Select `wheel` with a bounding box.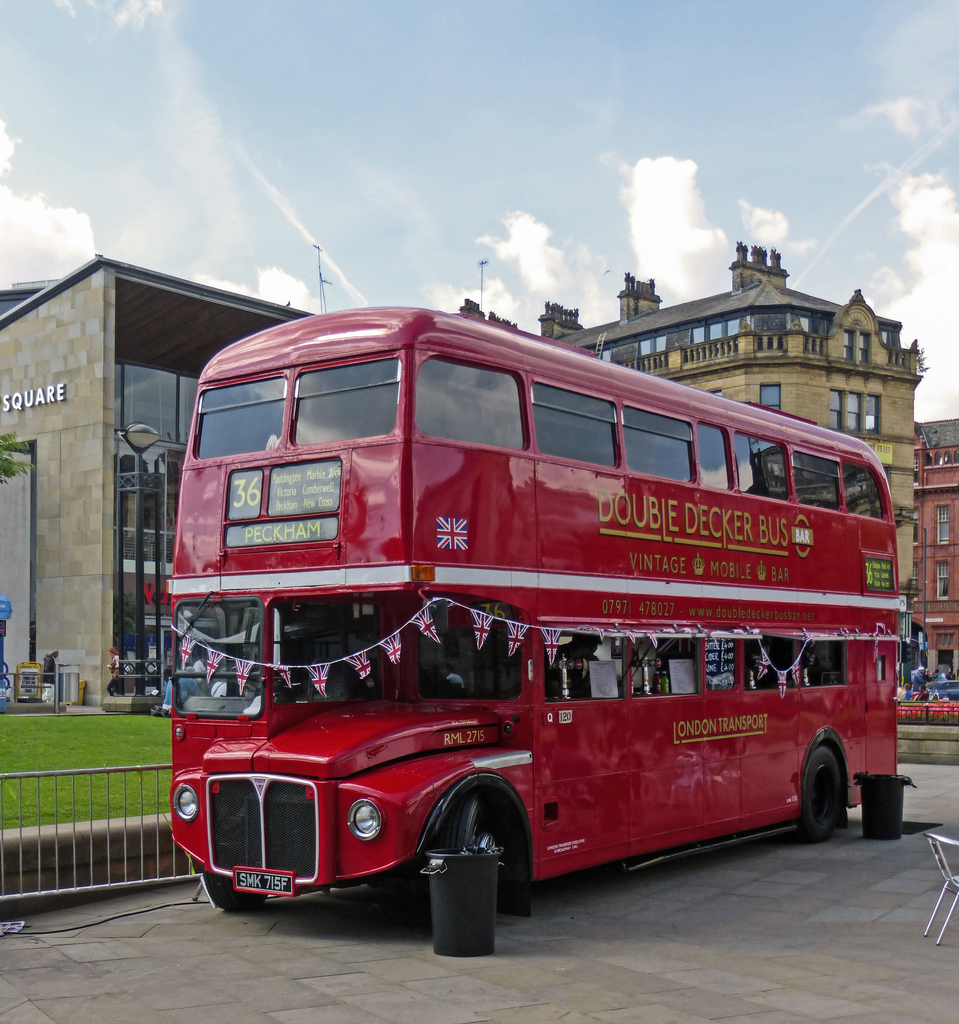
bbox(807, 749, 853, 842).
